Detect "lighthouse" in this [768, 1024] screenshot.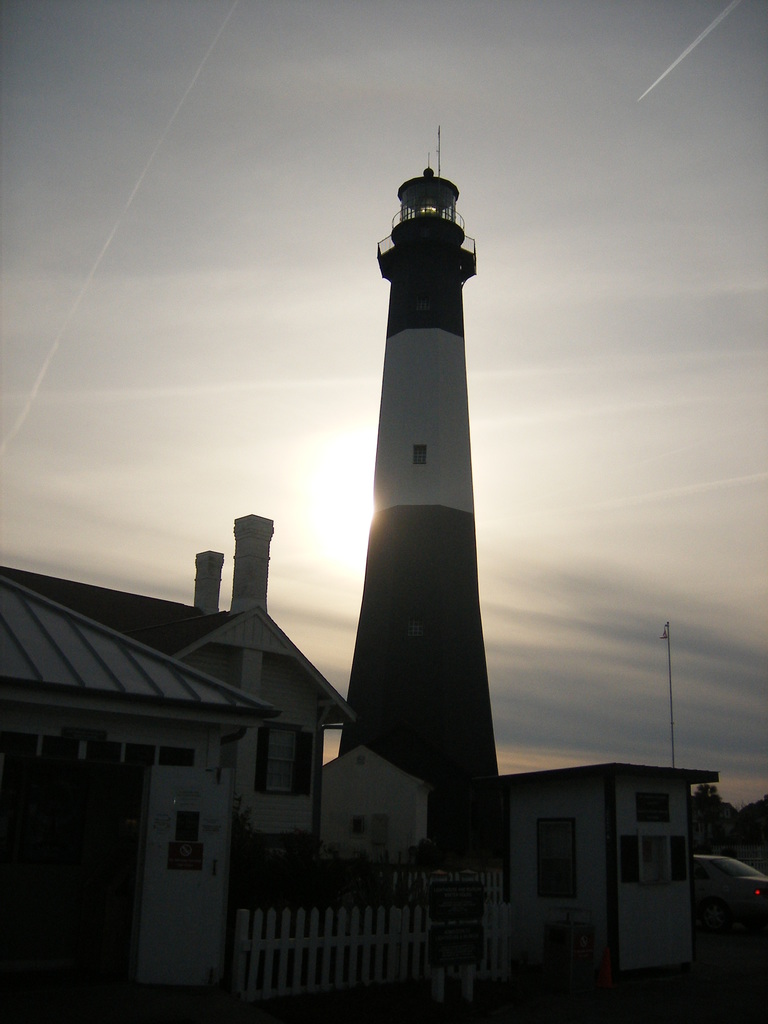
Detection: box=[342, 120, 495, 845].
